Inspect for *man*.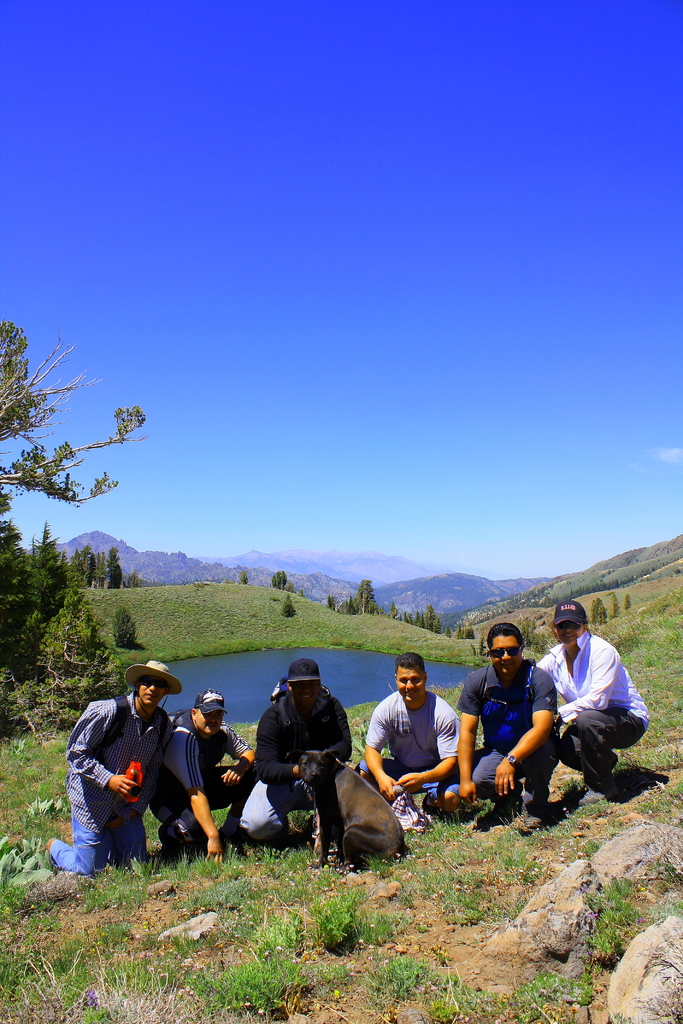
Inspection: rect(363, 654, 462, 833).
